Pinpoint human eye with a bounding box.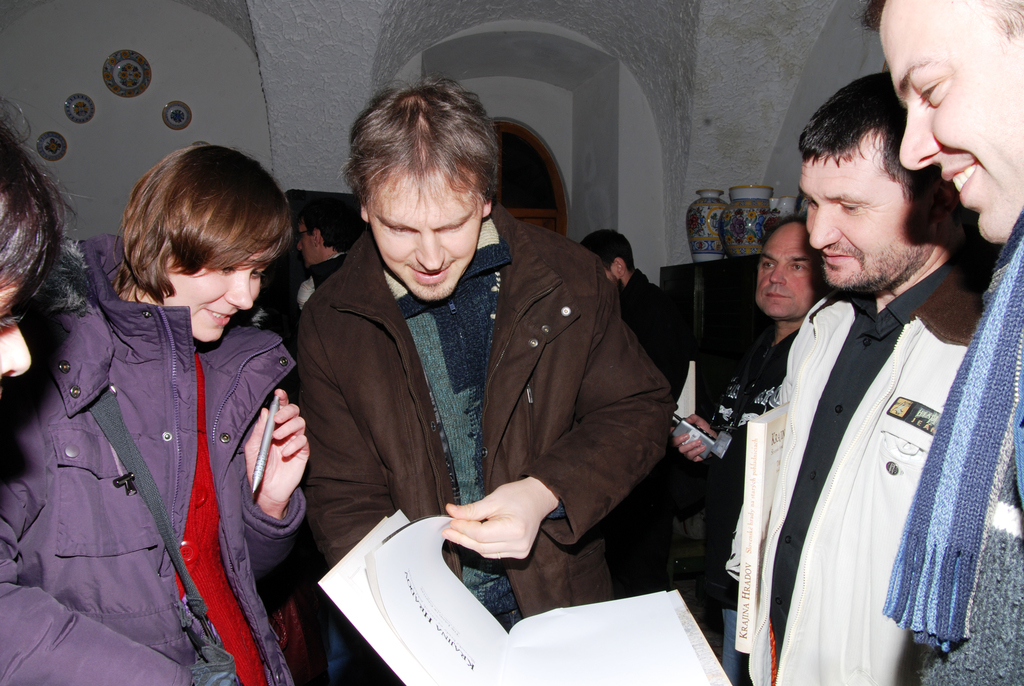
(786, 263, 811, 273).
